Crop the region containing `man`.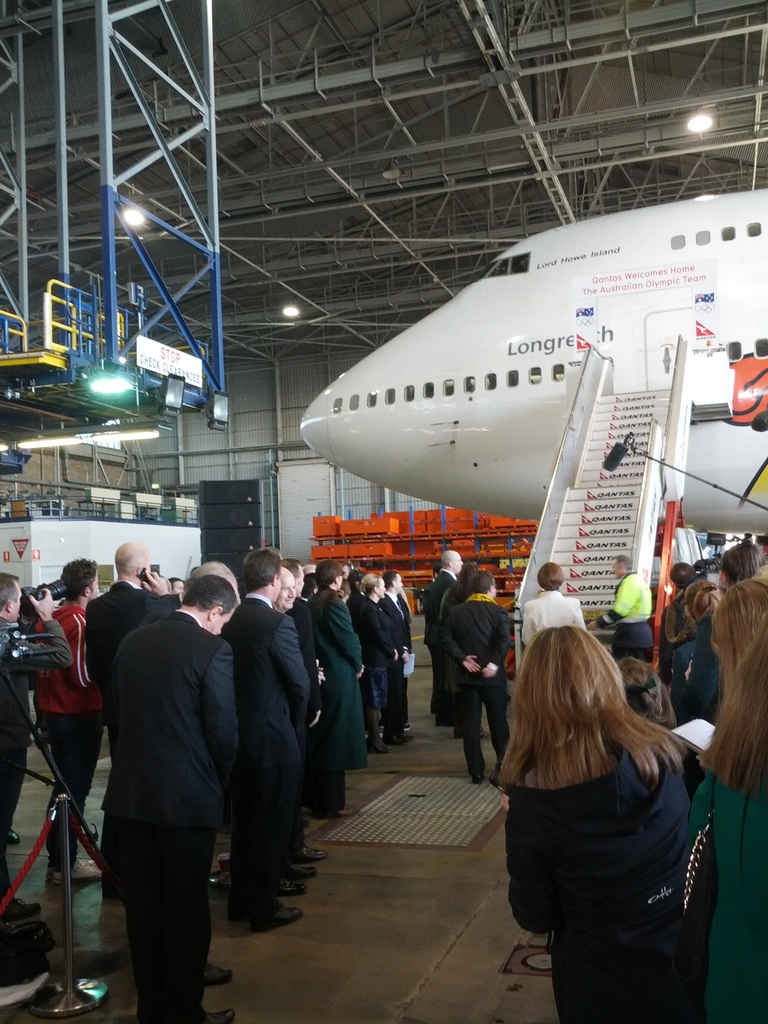
Crop region: bbox=(581, 554, 665, 668).
